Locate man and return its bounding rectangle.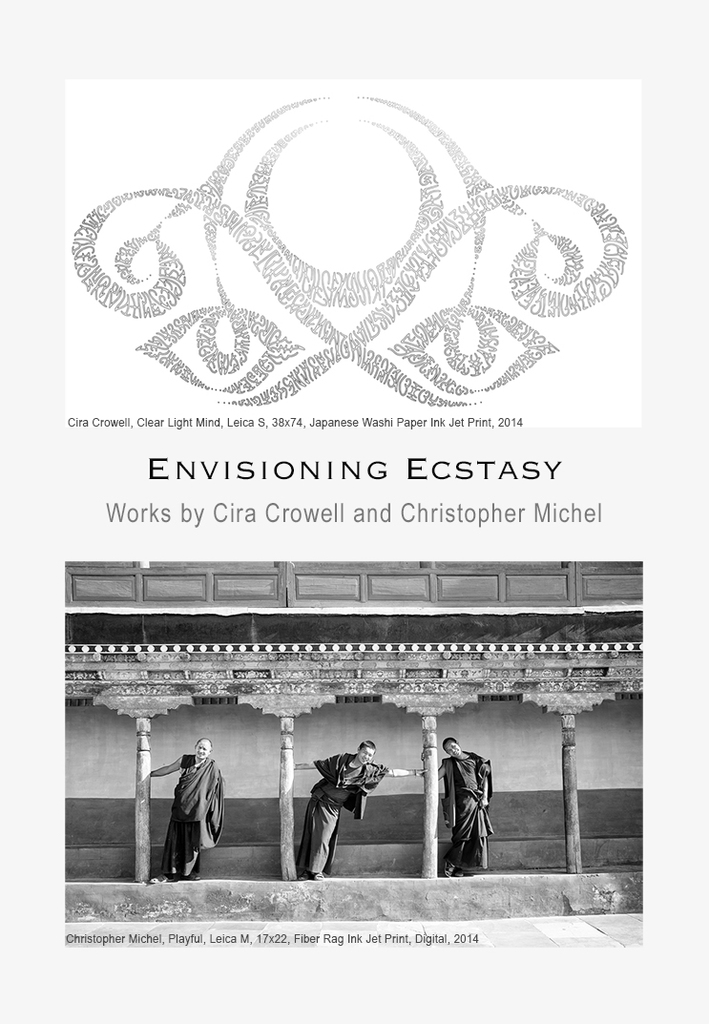
{"x1": 294, "y1": 739, "x2": 422, "y2": 878}.
